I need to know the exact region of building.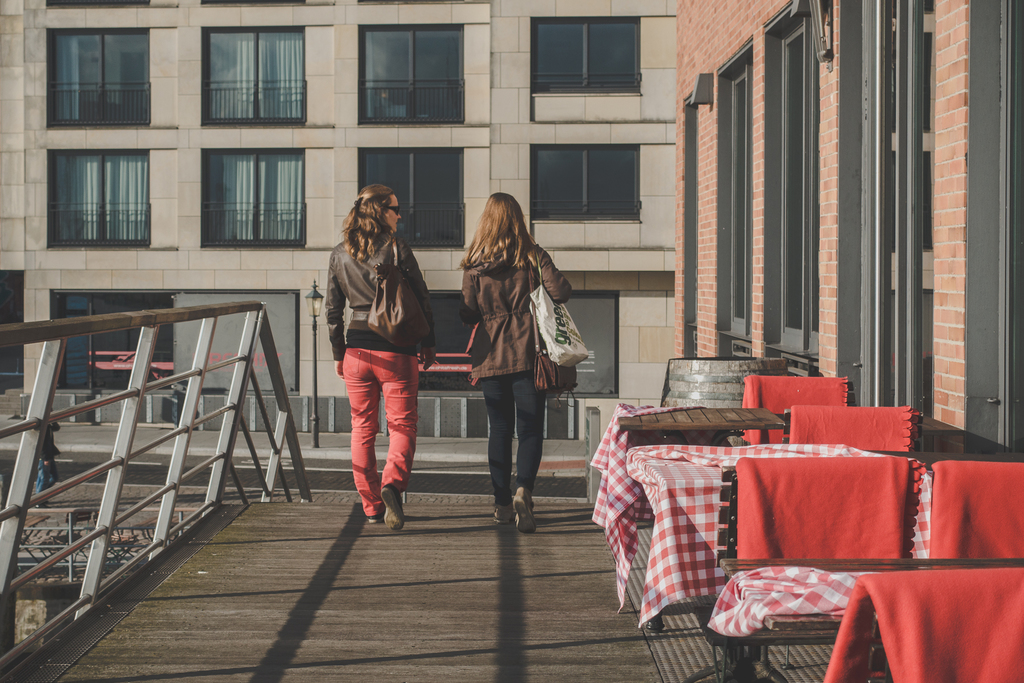
Region: 675 0 1023 468.
